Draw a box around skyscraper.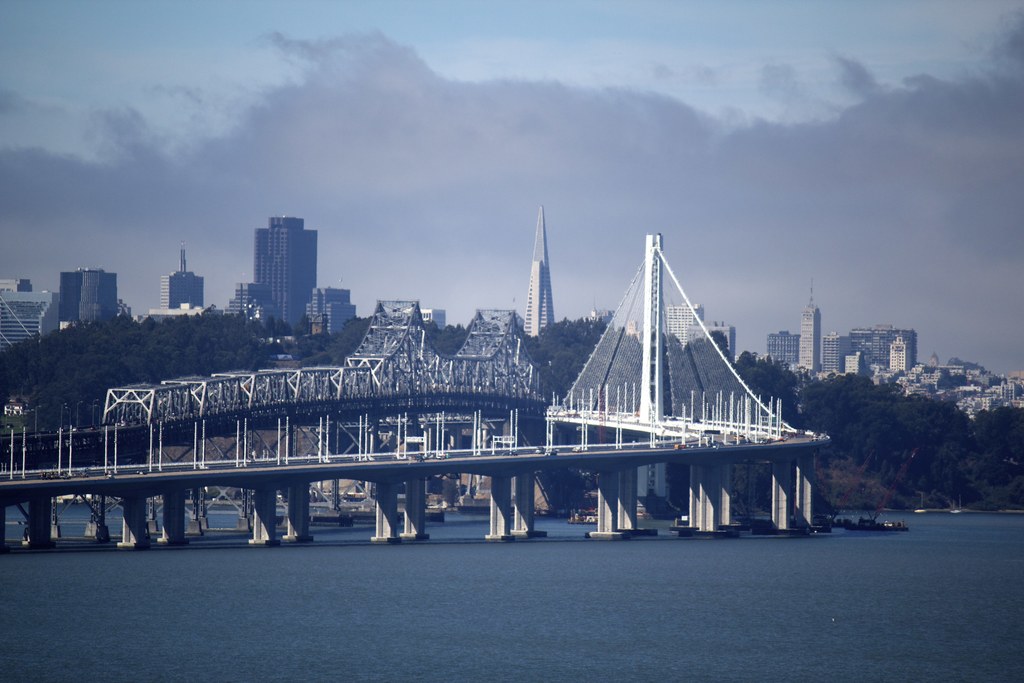
box(0, 293, 54, 356).
